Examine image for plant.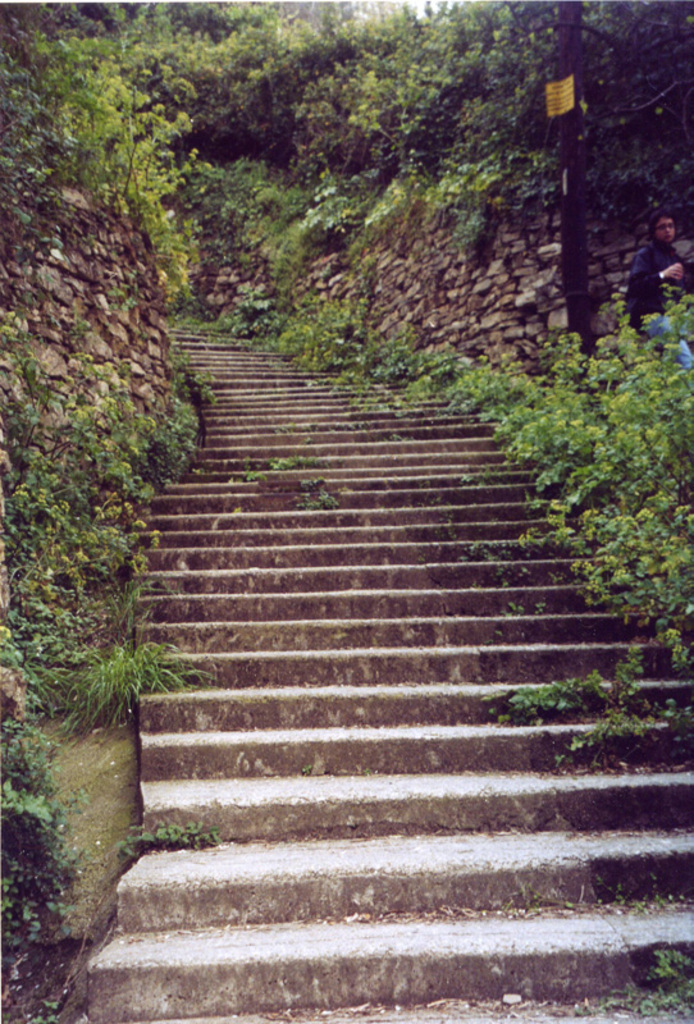
Examination result: Rect(241, 463, 261, 484).
